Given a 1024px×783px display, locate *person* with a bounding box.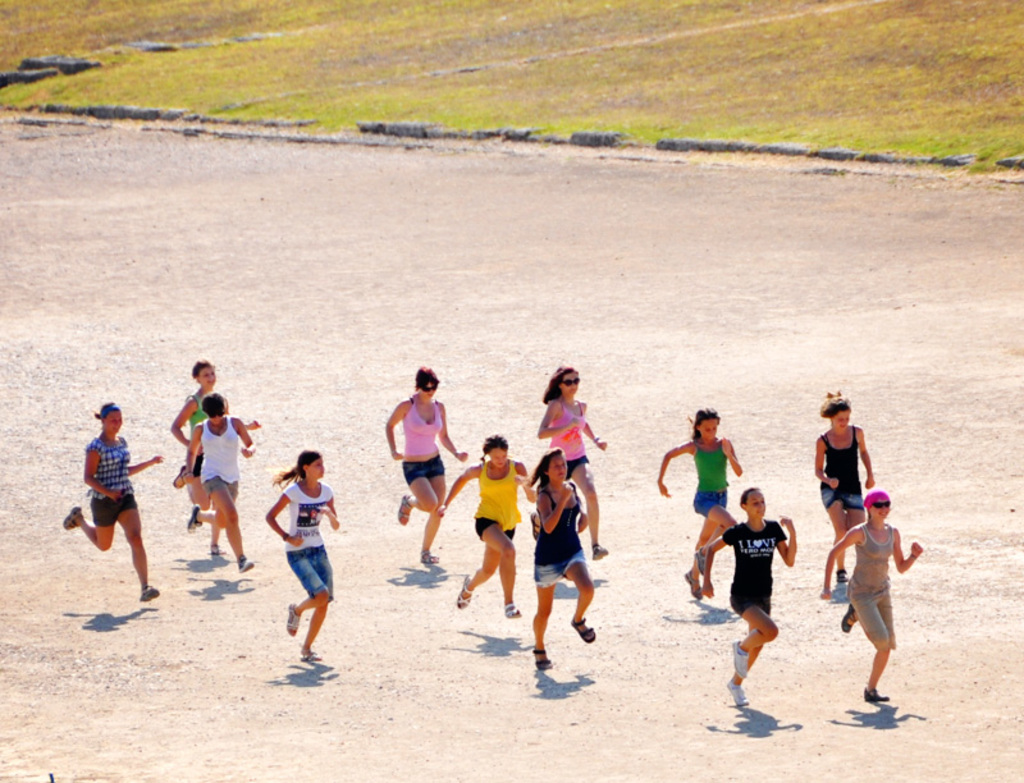
Located: [x1=701, y1=486, x2=797, y2=706].
